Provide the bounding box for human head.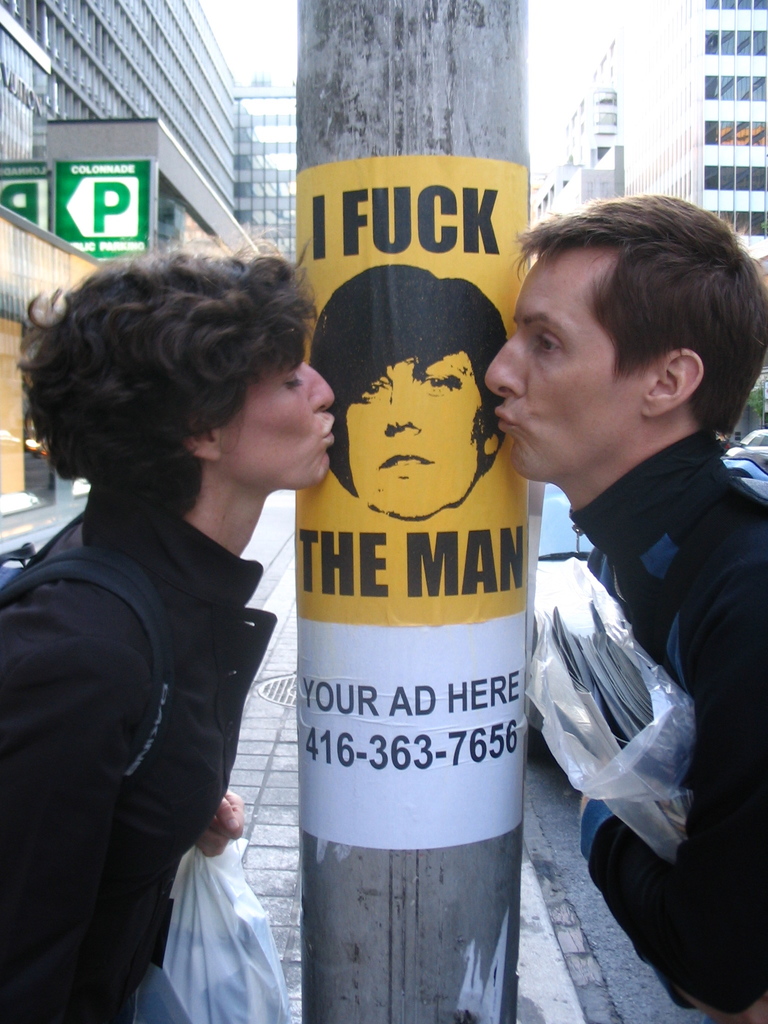
[314, 268, 506, 520].
